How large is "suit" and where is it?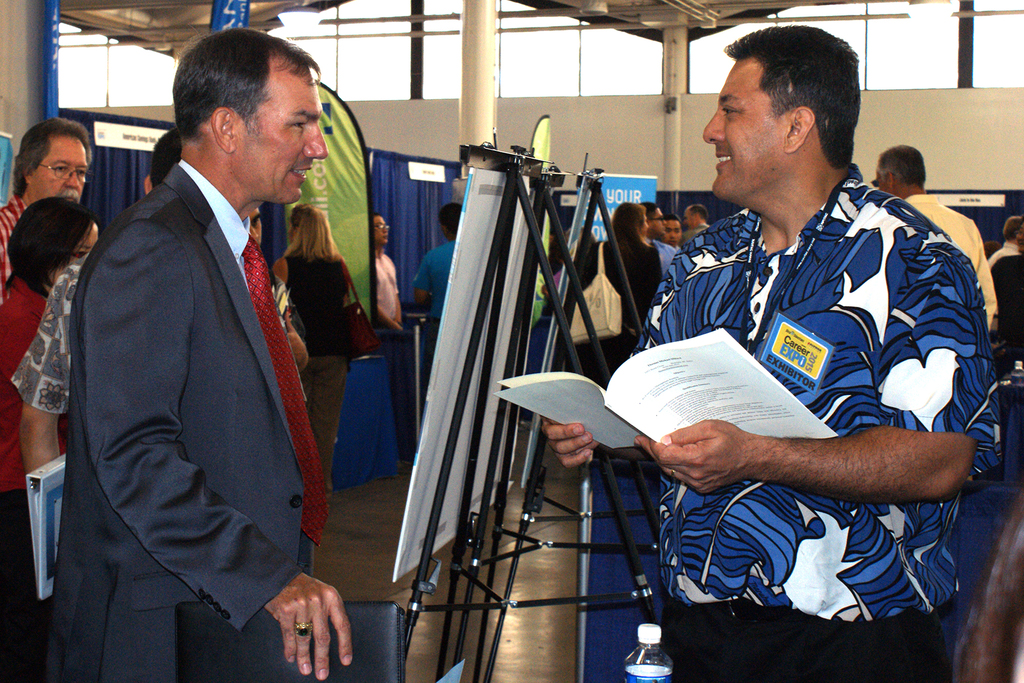
Bounding box: locate(102, 52, 425, 650).
